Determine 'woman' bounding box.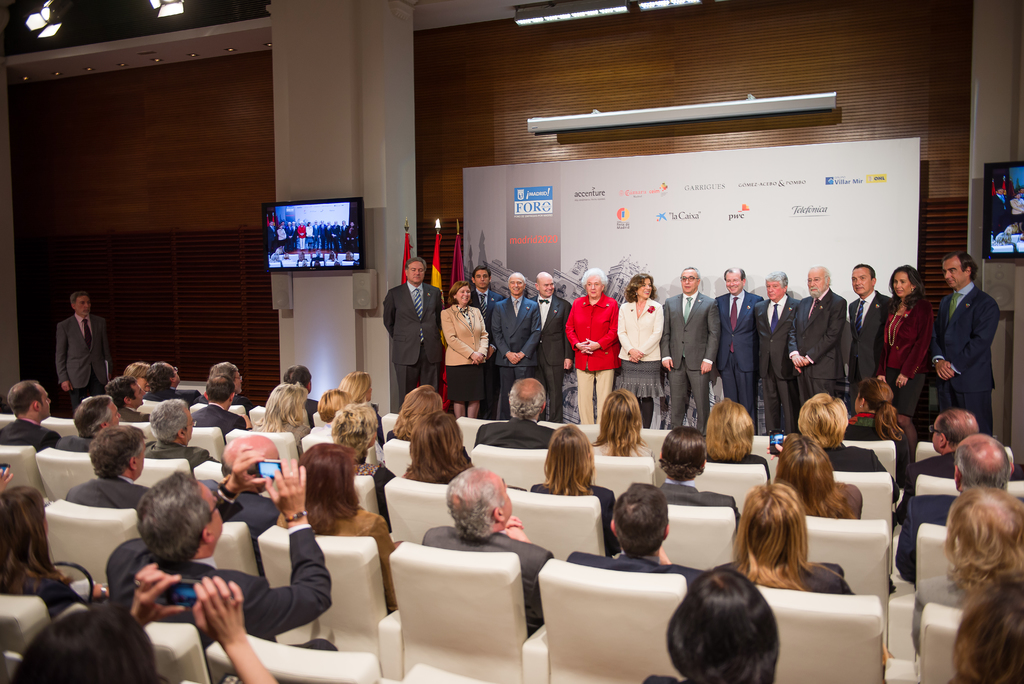
Determined: x1=306 y1=219 x2=316 y2=249.
